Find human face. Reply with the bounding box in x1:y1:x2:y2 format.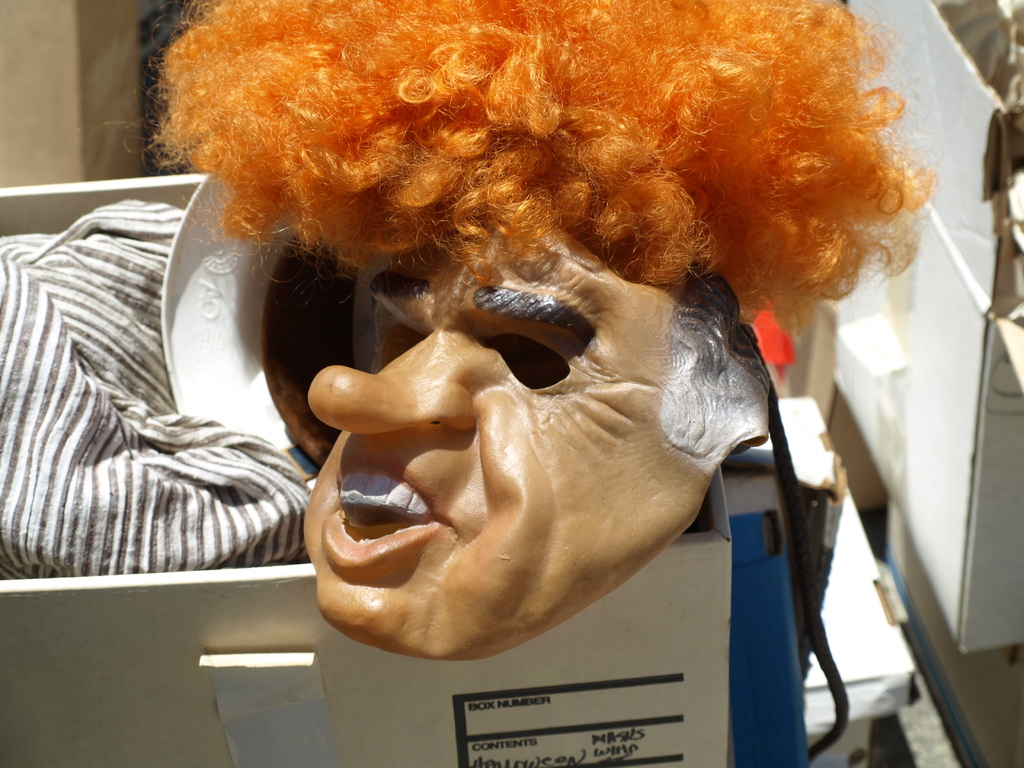
300:218:701:665.
